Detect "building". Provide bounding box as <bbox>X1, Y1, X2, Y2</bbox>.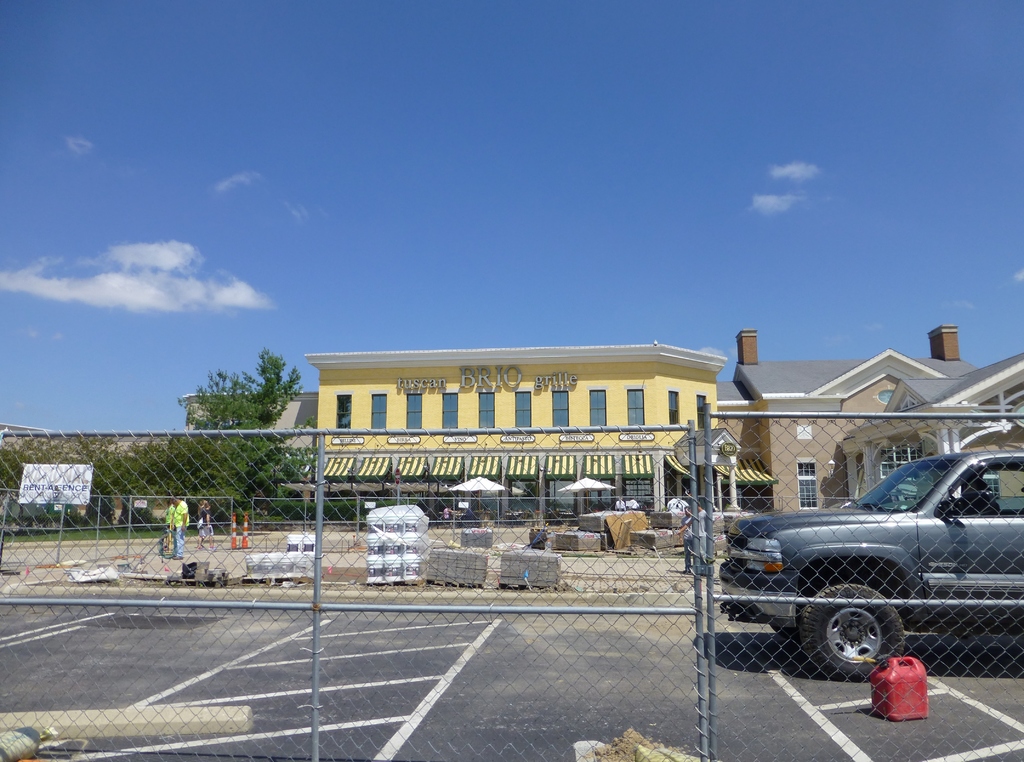
<bbox>175, 387, 328, 519</bbox>.
